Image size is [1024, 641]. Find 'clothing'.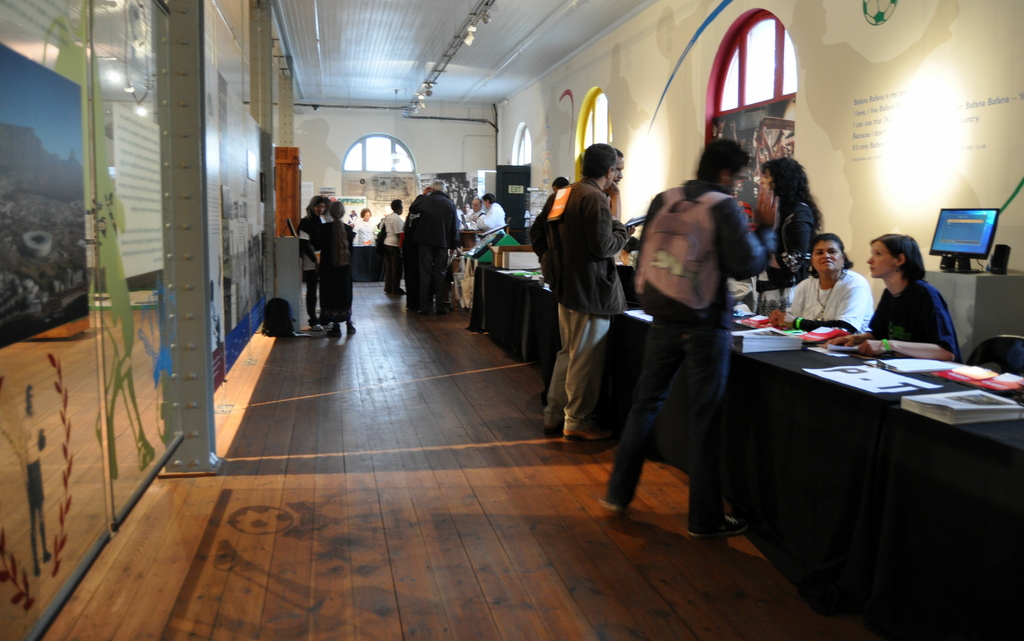
left=295, top=216, right=326, bottom=320.
